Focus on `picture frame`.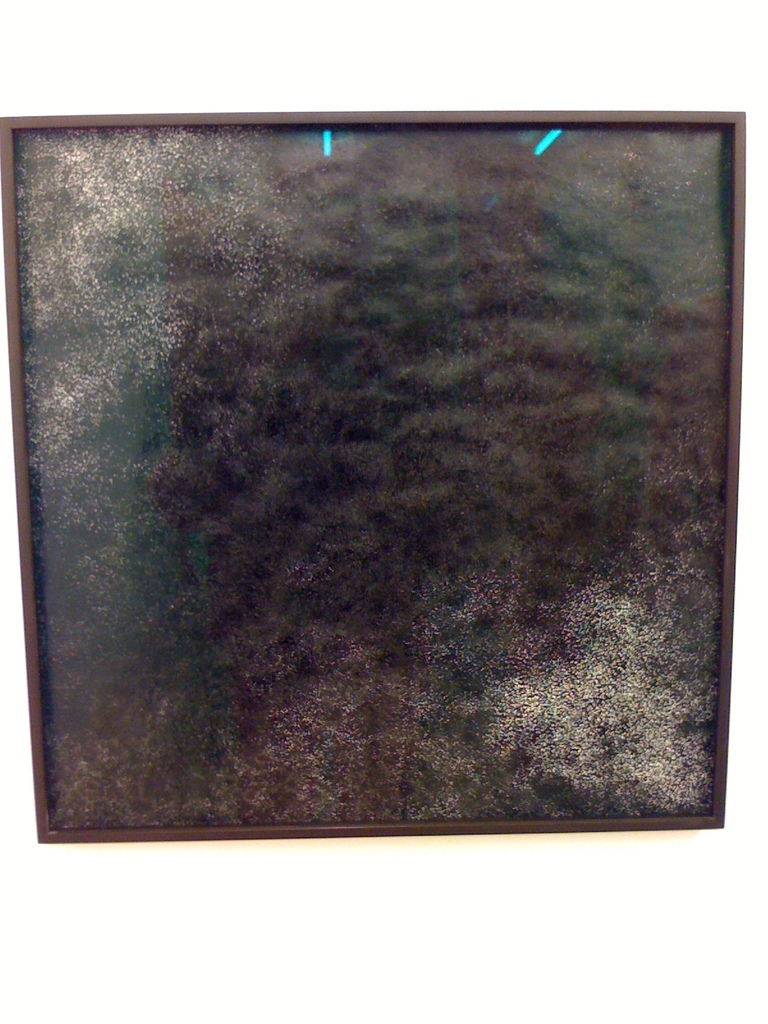
Focused at box=[0, 109, 749, 844].
